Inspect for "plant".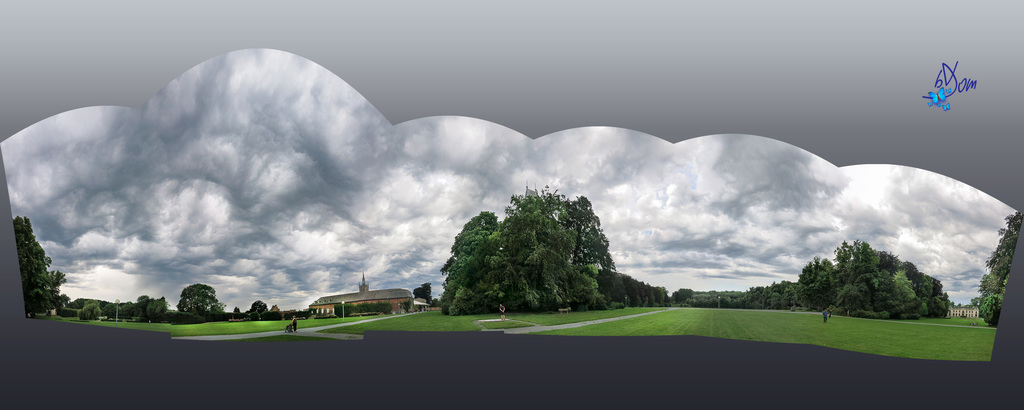
Inspection: (429,194,630,309).
